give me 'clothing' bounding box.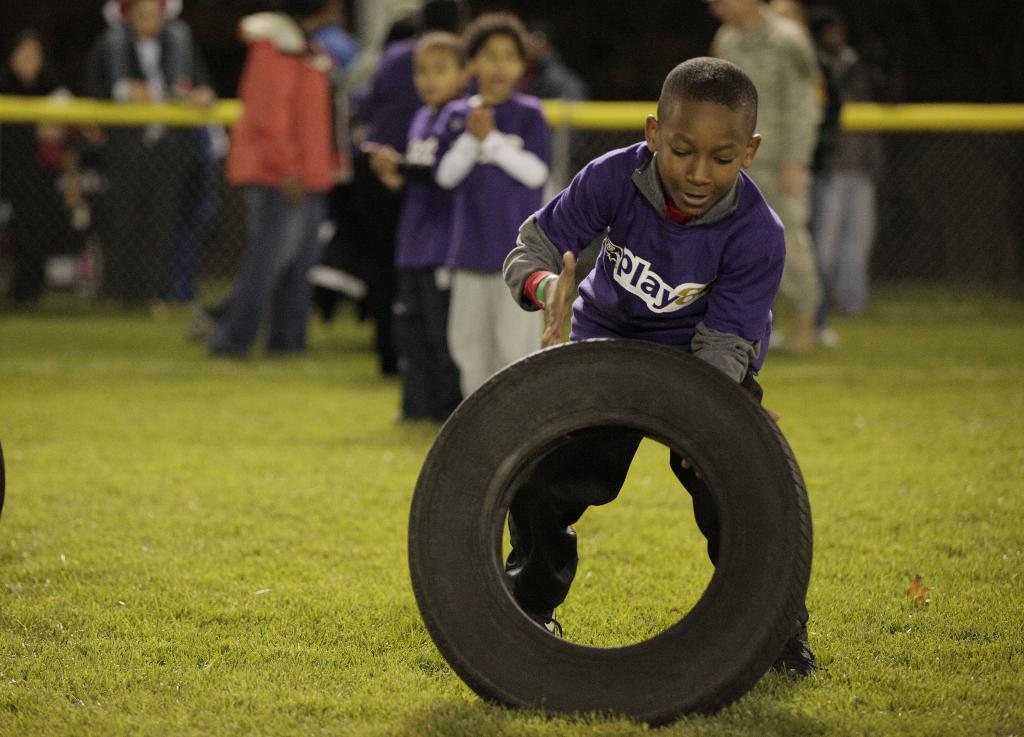
(left=712, top=8, right=826, bottom=320).
